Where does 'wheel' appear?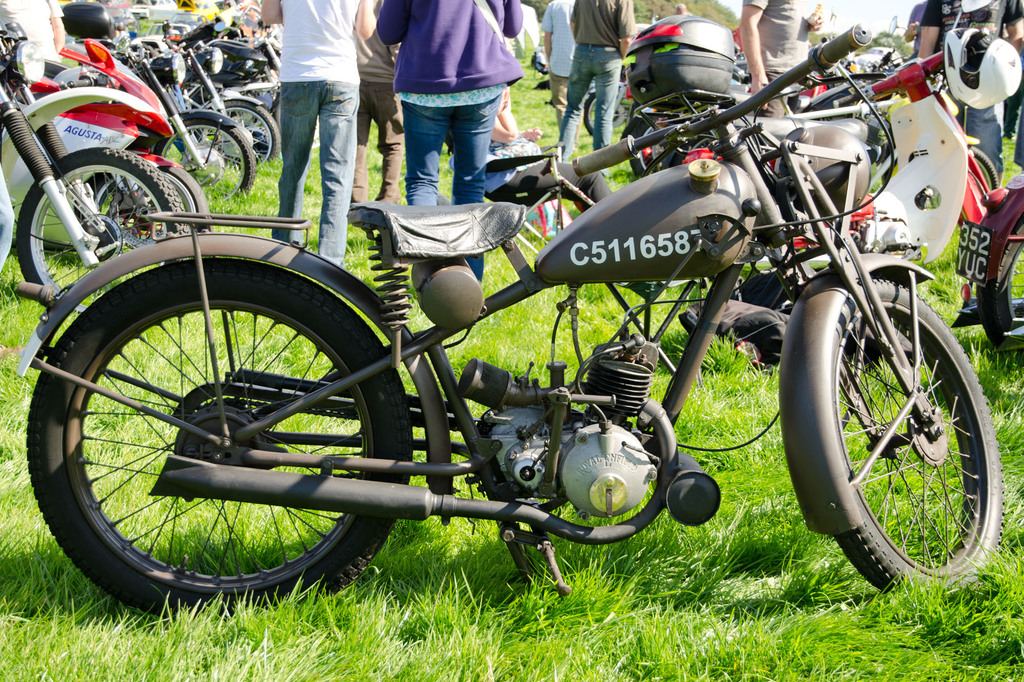
Appears at select_region(28, 255, 415, 615).
